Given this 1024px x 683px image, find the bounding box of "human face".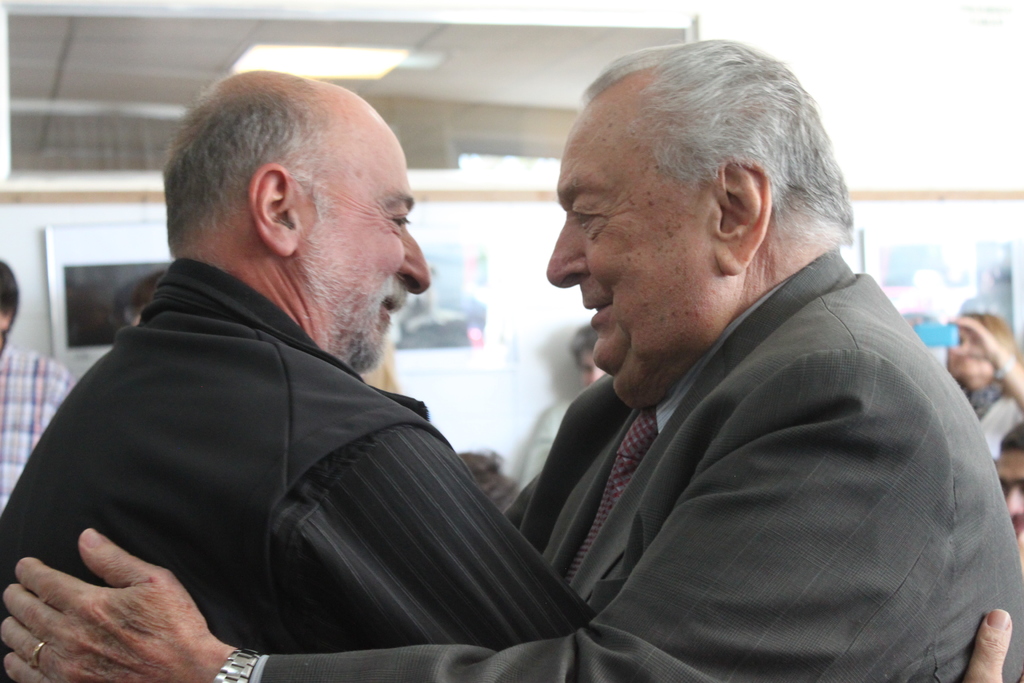
[544, 93, 729, 409].
